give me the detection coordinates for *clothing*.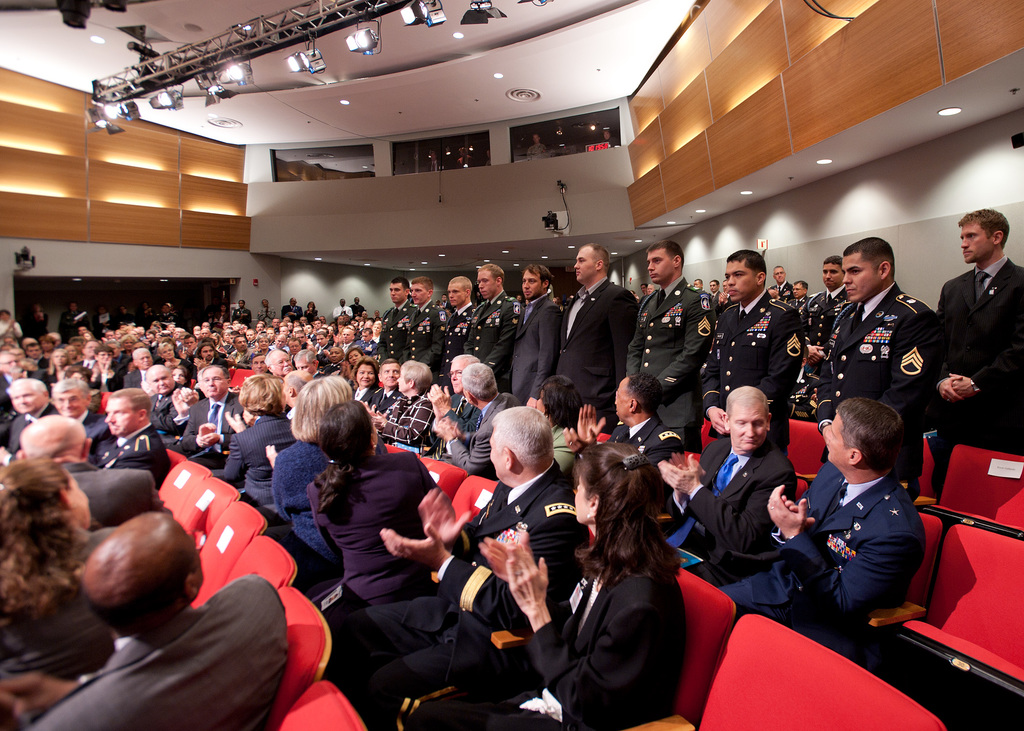
bbox(402, 574, 687, 730).
